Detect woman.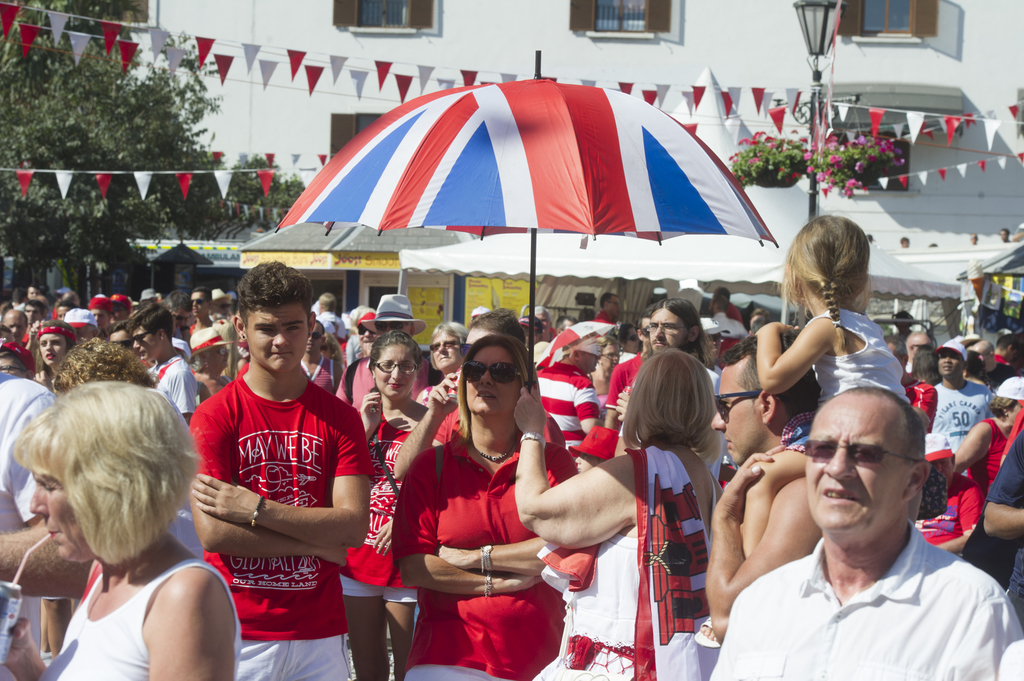
Detected at region(586, 339, 621, 418).
